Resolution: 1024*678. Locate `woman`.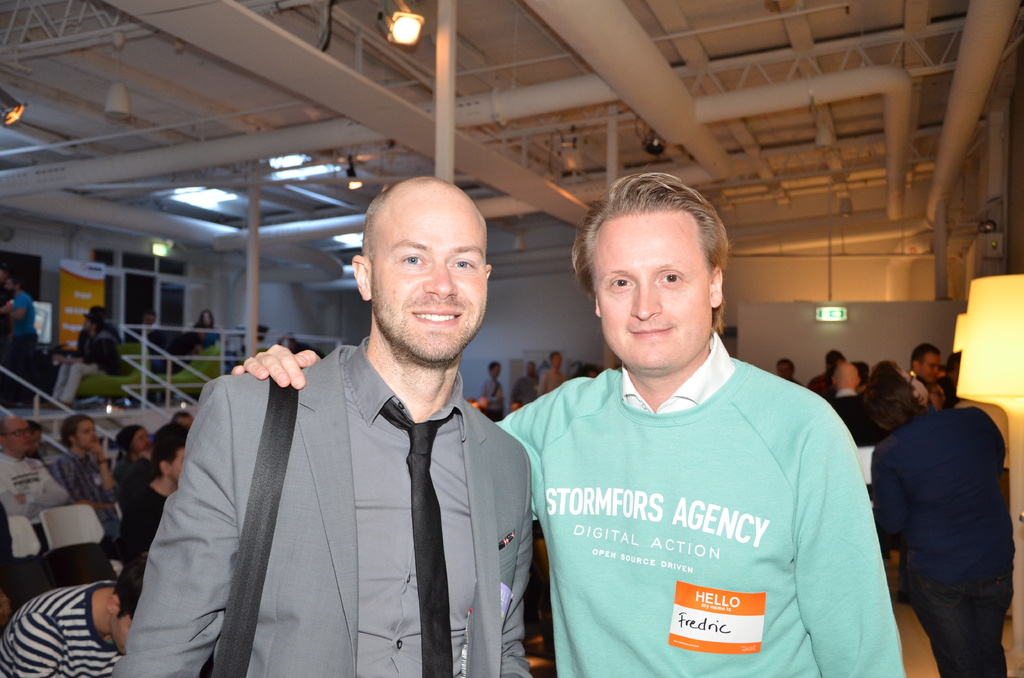
box(194, 311, 223, 347).
